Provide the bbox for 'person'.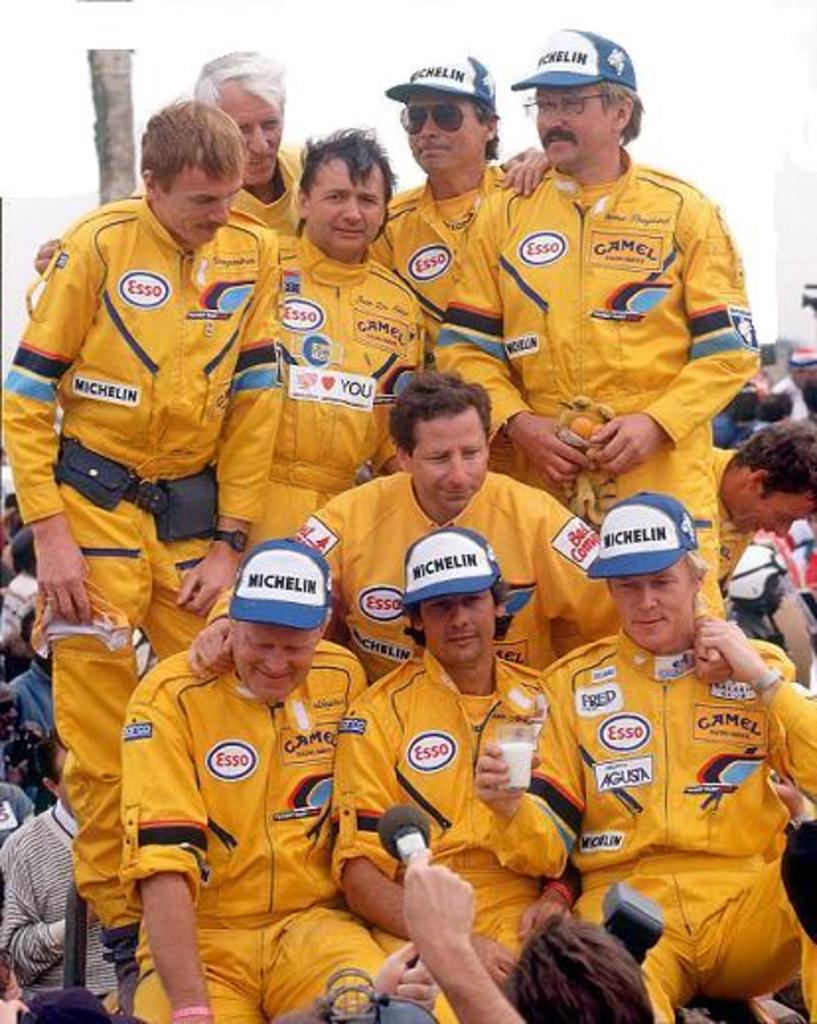
bbox=[20, 109, 442, 556].
